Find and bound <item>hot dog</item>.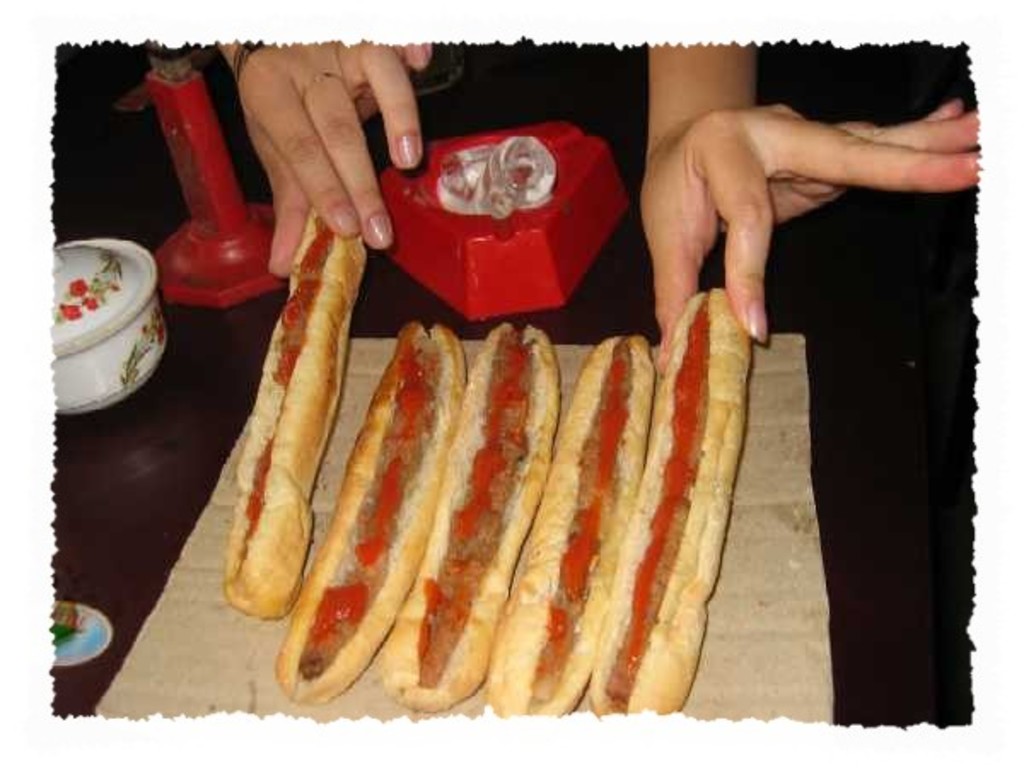
Bound: bbox=(384, 326, 563, 713).
